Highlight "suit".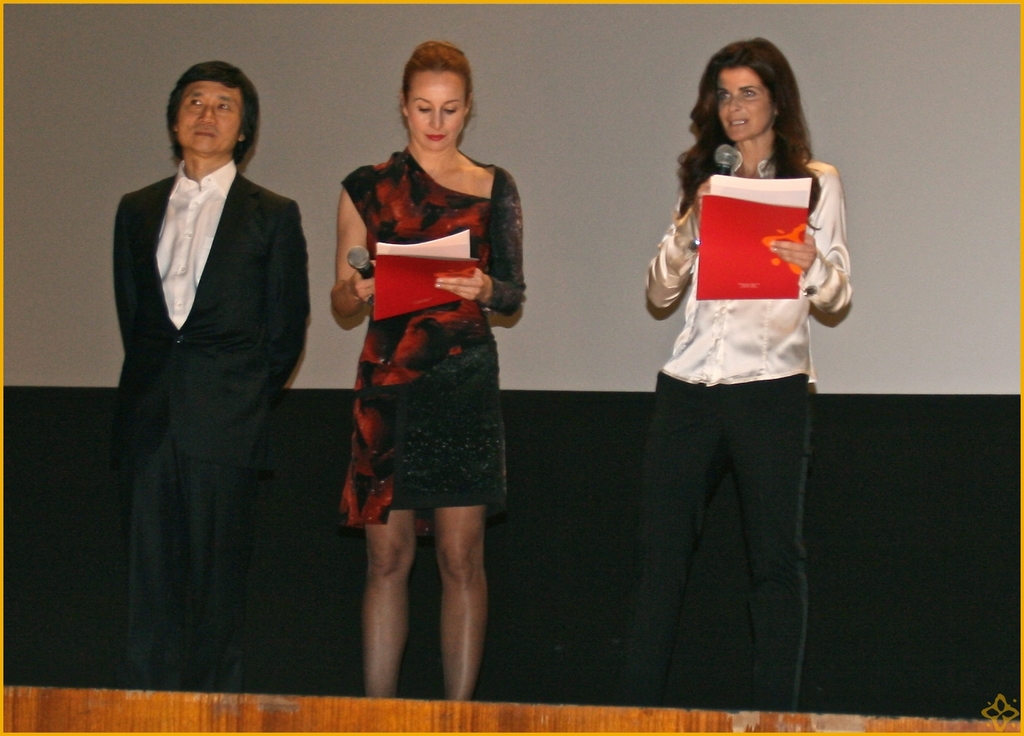
Highlighted region: rect(95, 45, 323, 686).
